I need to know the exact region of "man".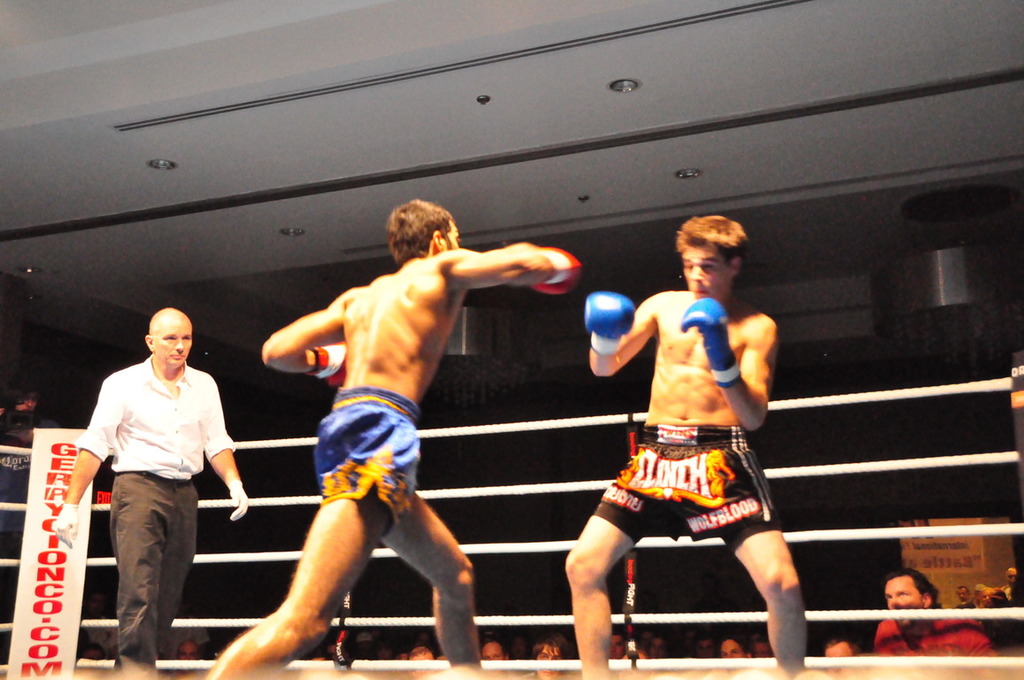
Region: bbox(0, 369, 75, 664).
